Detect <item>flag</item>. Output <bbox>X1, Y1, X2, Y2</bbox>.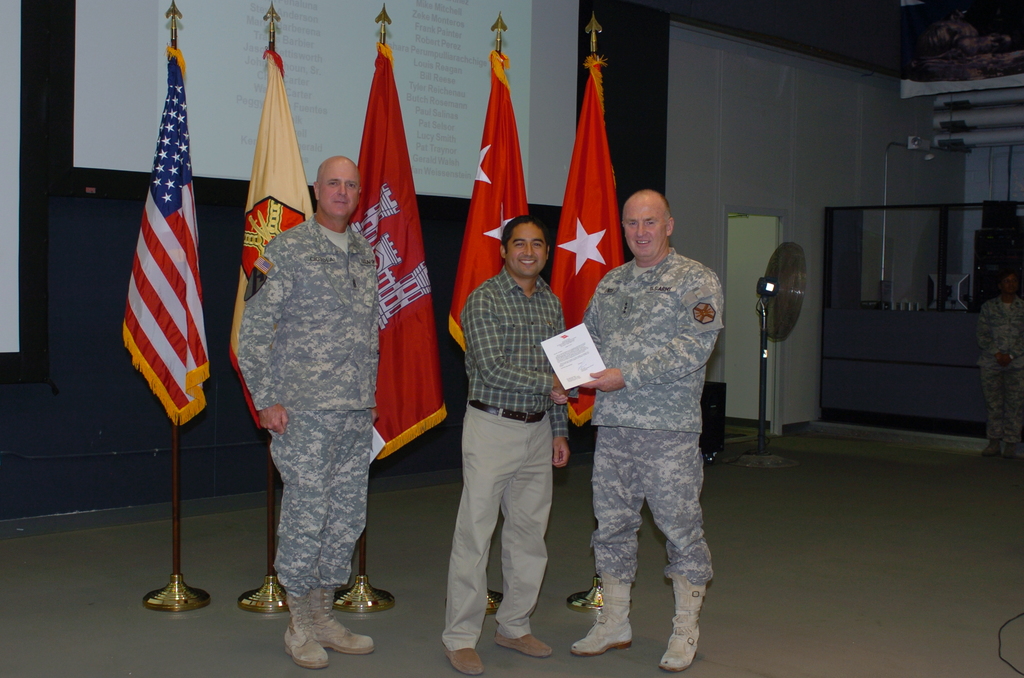
<bbox>124, 45, 211, 426</bbox>.
